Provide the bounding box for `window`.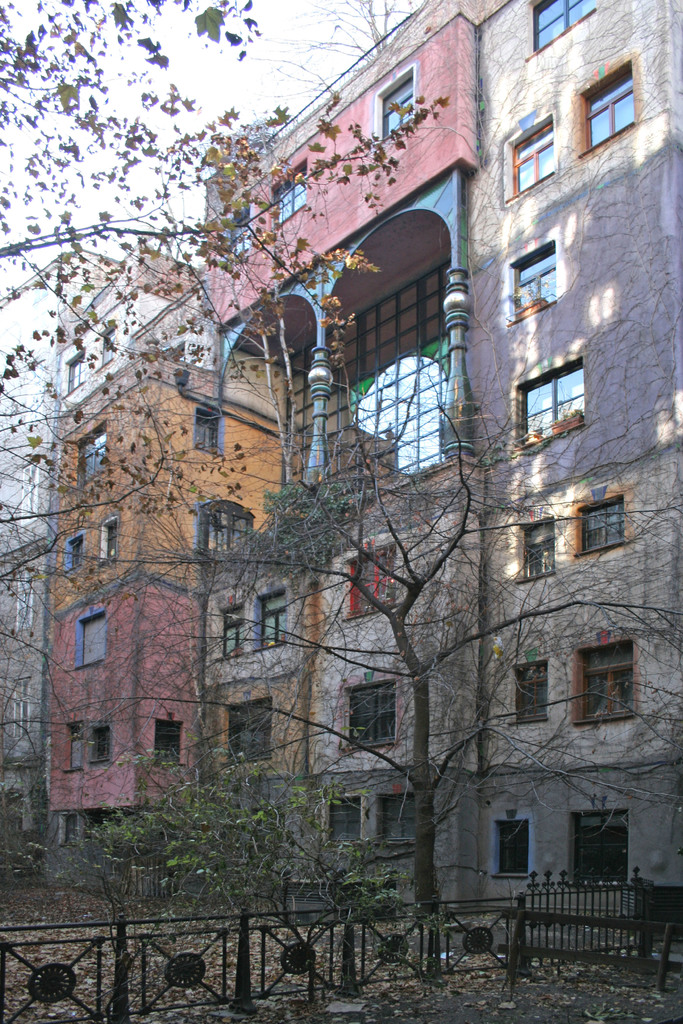
bbox=(78, 602, 111, 664).
